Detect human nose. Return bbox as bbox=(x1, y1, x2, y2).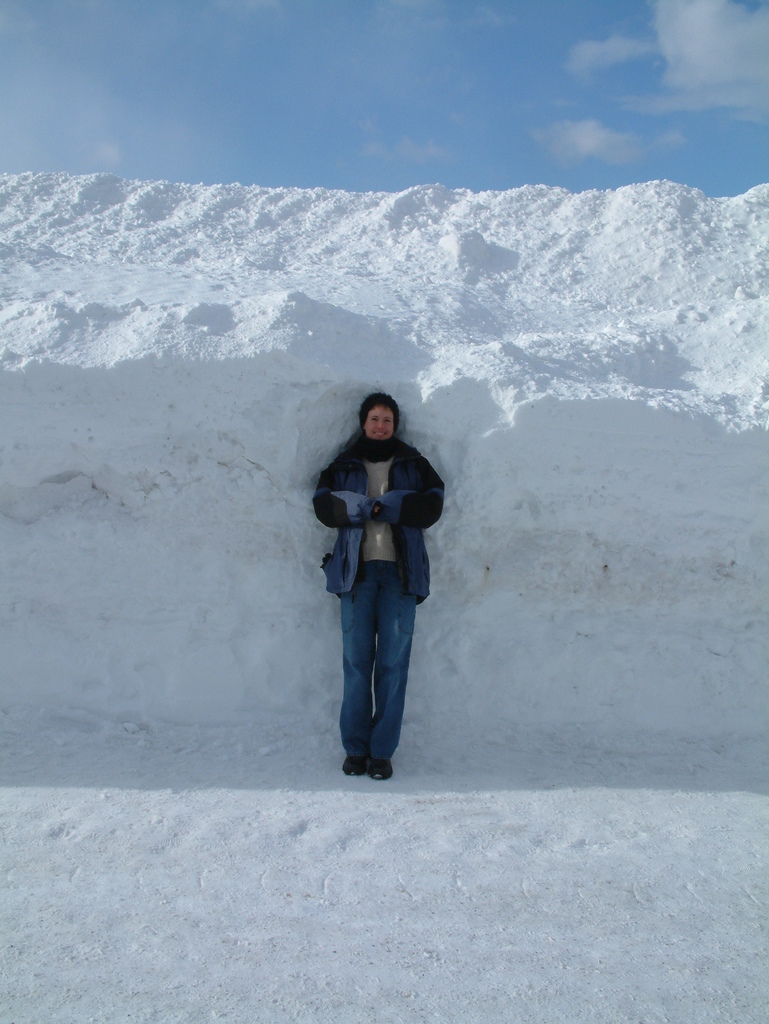
bbox=(377, 418, 385, 428).
